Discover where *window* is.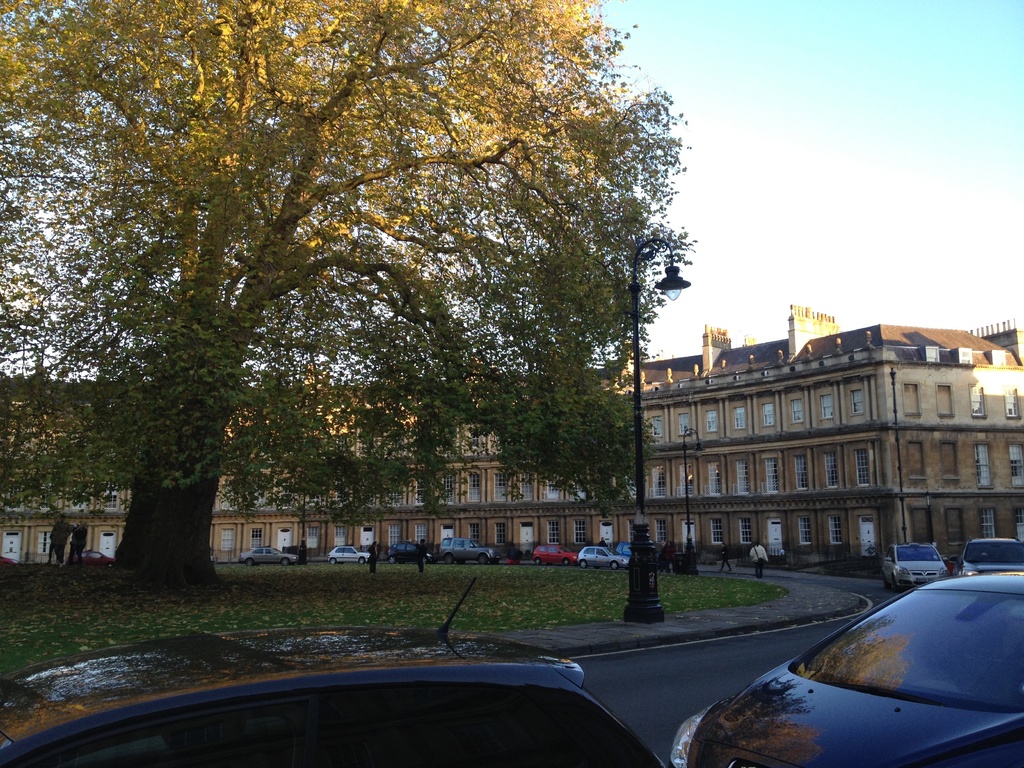
Discovered at {"left": 333, "top": 525, "right": 346, "bottom": 547}.
